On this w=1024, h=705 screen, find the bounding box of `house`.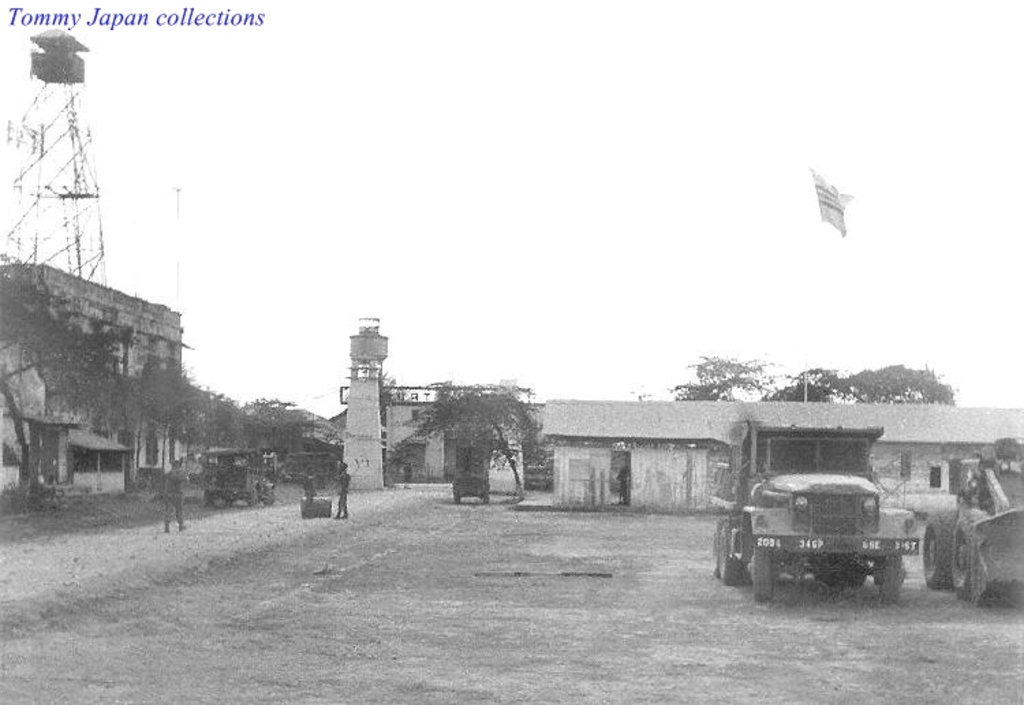
Bounding box: [x1=545, y1=396, x2=1023, y2=512].
